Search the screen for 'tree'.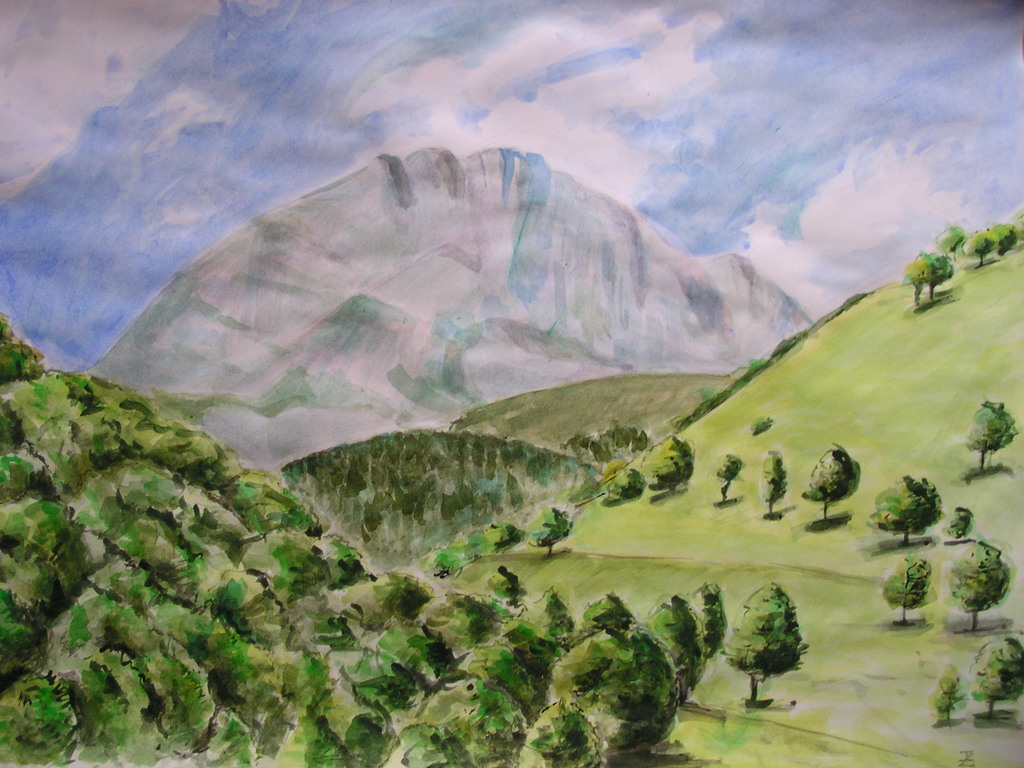
Found at bbox=[934, 225, 968, 259].
